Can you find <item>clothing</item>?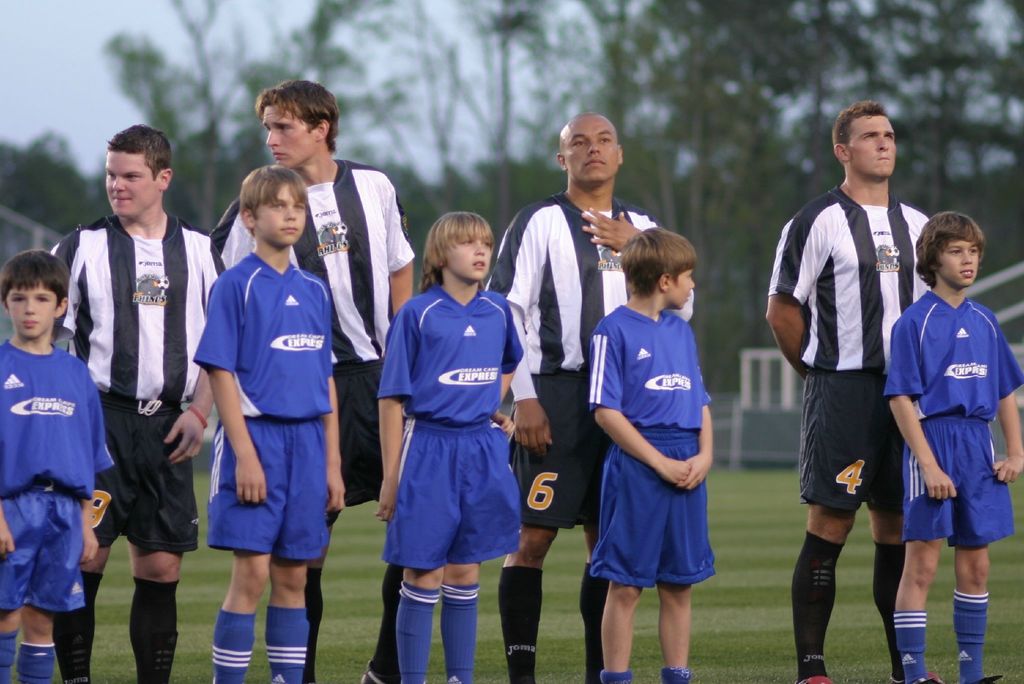
Yes, bounding box: Rect(381, 285, 525, 428).
